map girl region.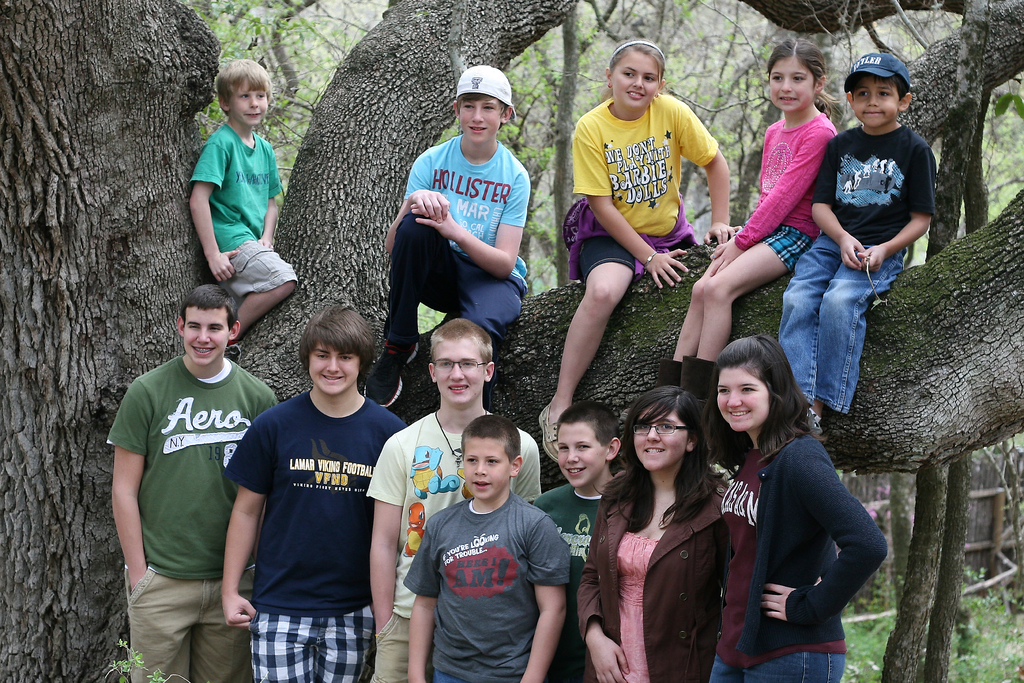
Mapped to 694/336/892/682.
